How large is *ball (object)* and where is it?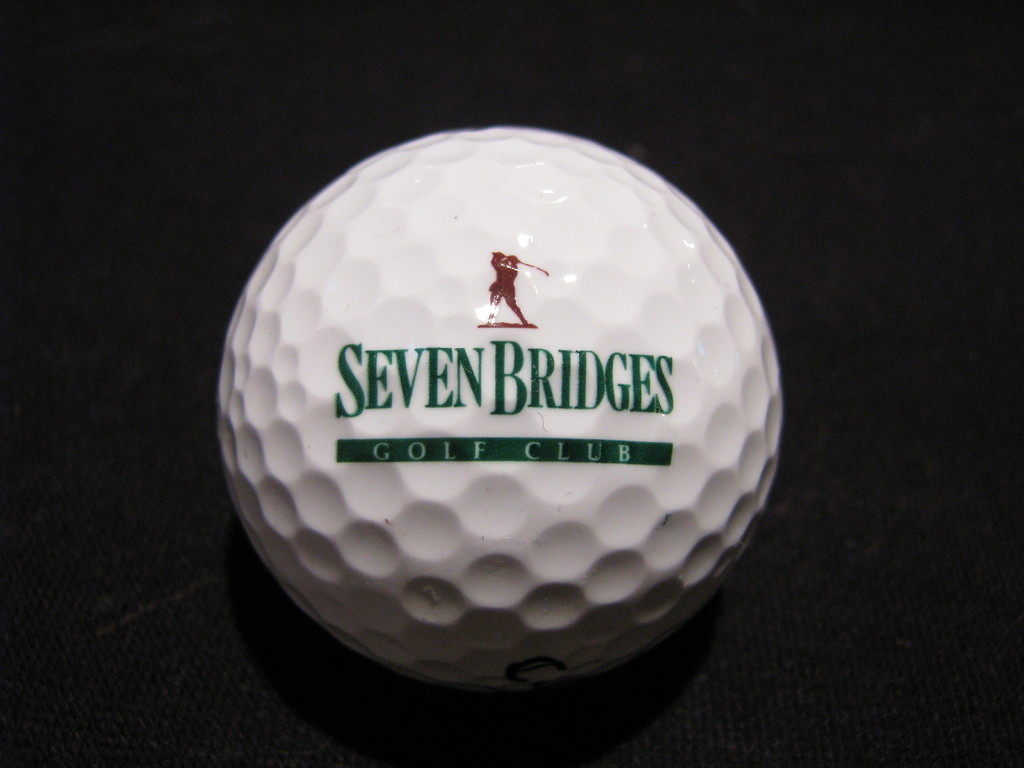
Bounding box: [220, 125, 779, 691].
